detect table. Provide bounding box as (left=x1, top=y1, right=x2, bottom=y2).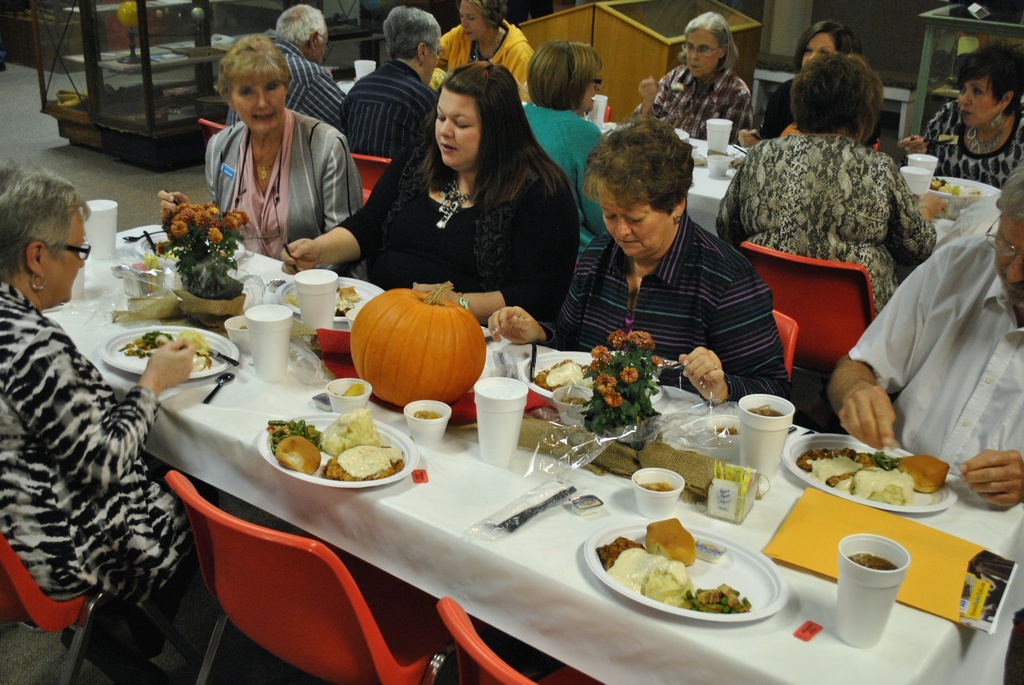
(left=28, top=214, right=1023, bottom=684).
